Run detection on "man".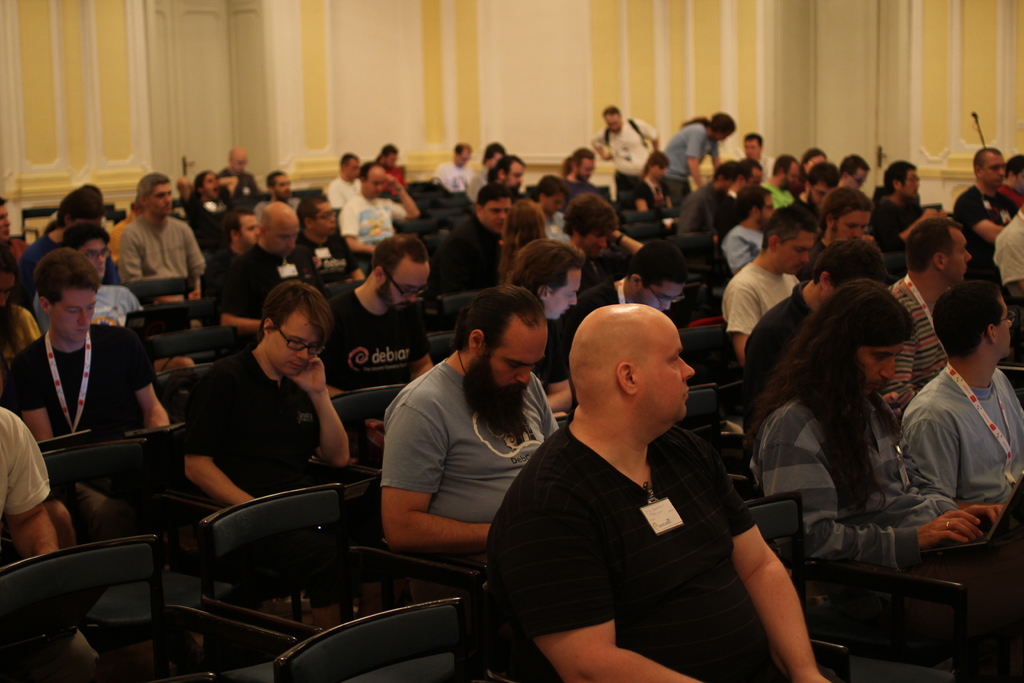
Result: {"left": 898, "top": 280, "right": 1023, "bottom": 511}.
